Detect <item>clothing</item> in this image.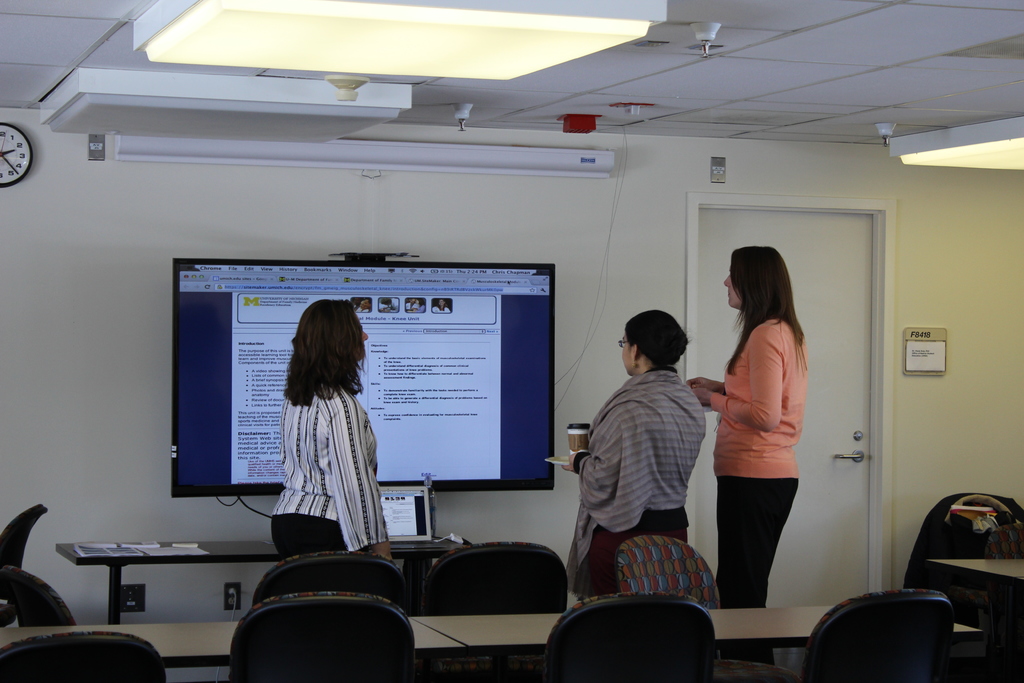
Detection: box(706, 300, 821, 595).
